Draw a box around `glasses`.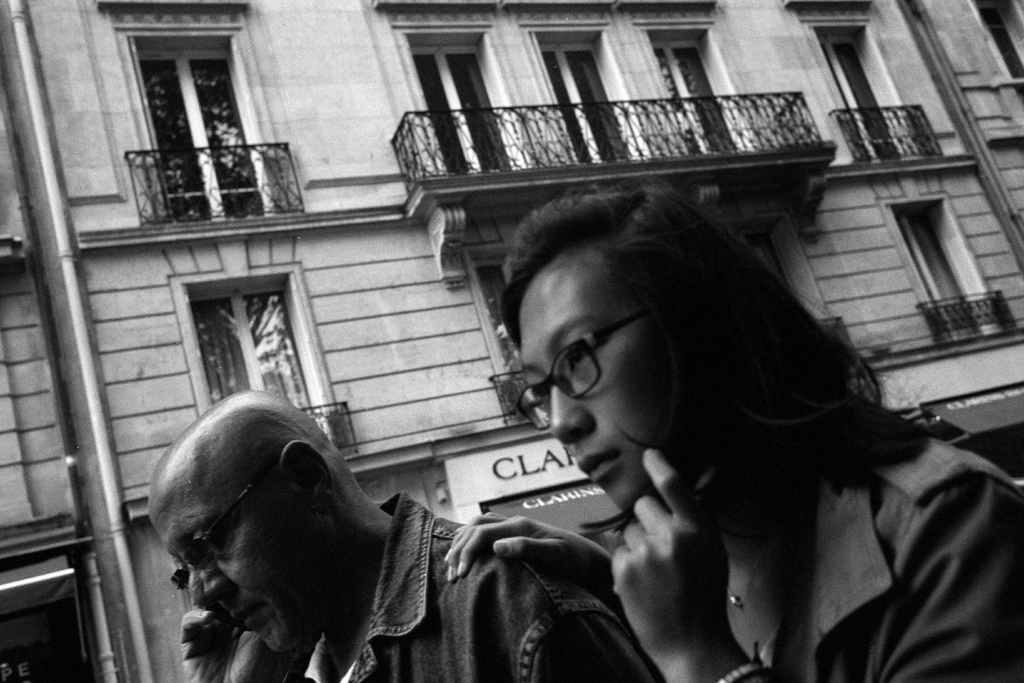
BBox(165, 456, 280, 599).
